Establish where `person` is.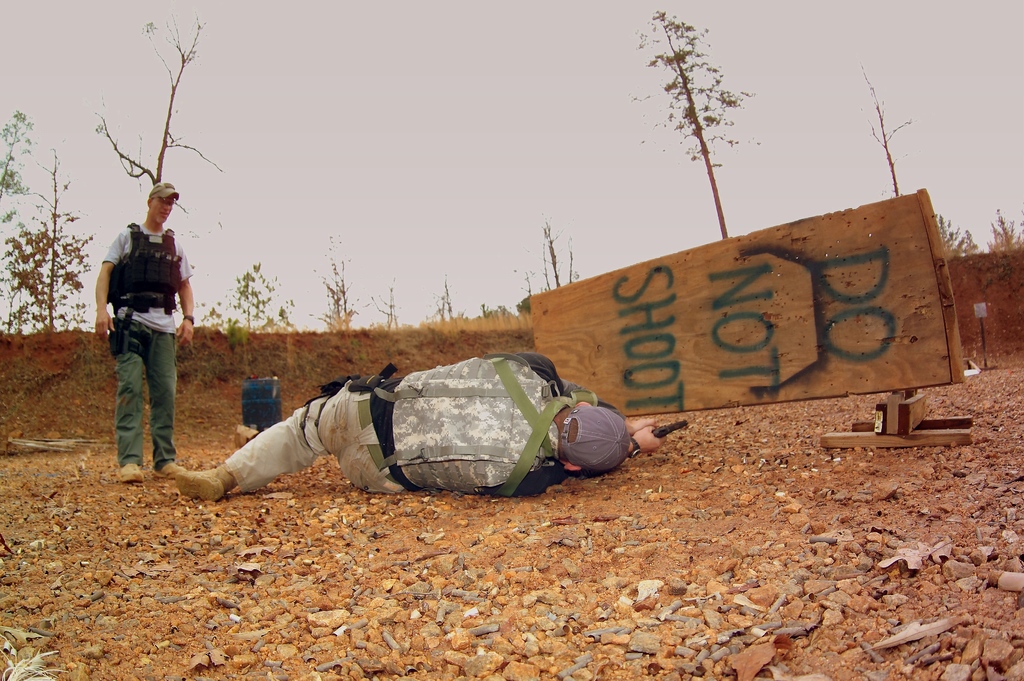
Established at 99/170/196/488.
